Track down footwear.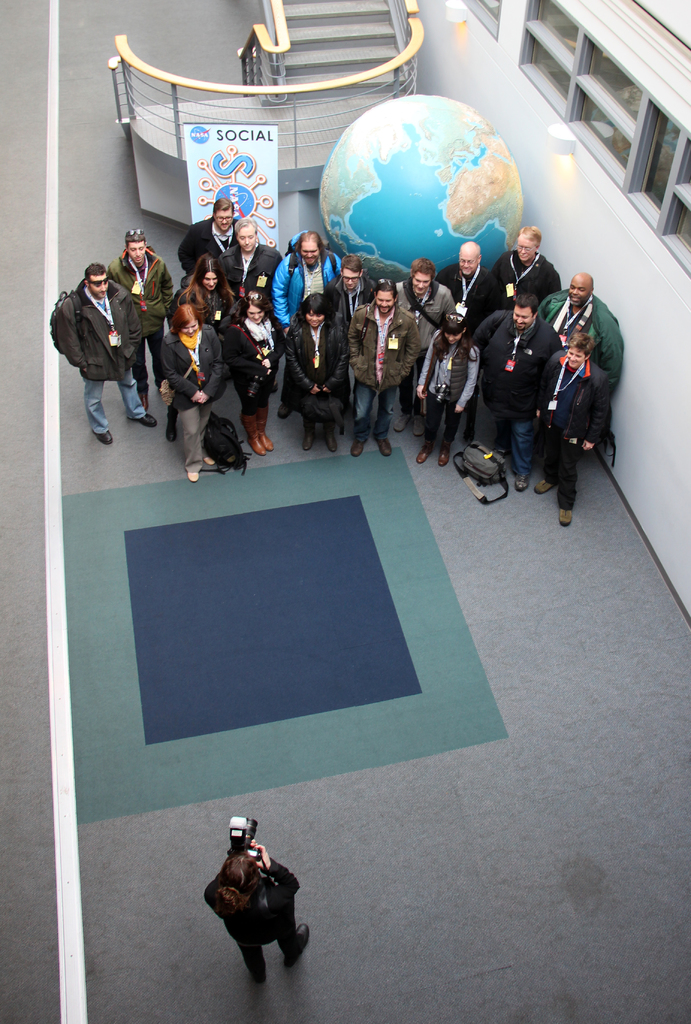
Tracked to 241, 413, 261, 455.
